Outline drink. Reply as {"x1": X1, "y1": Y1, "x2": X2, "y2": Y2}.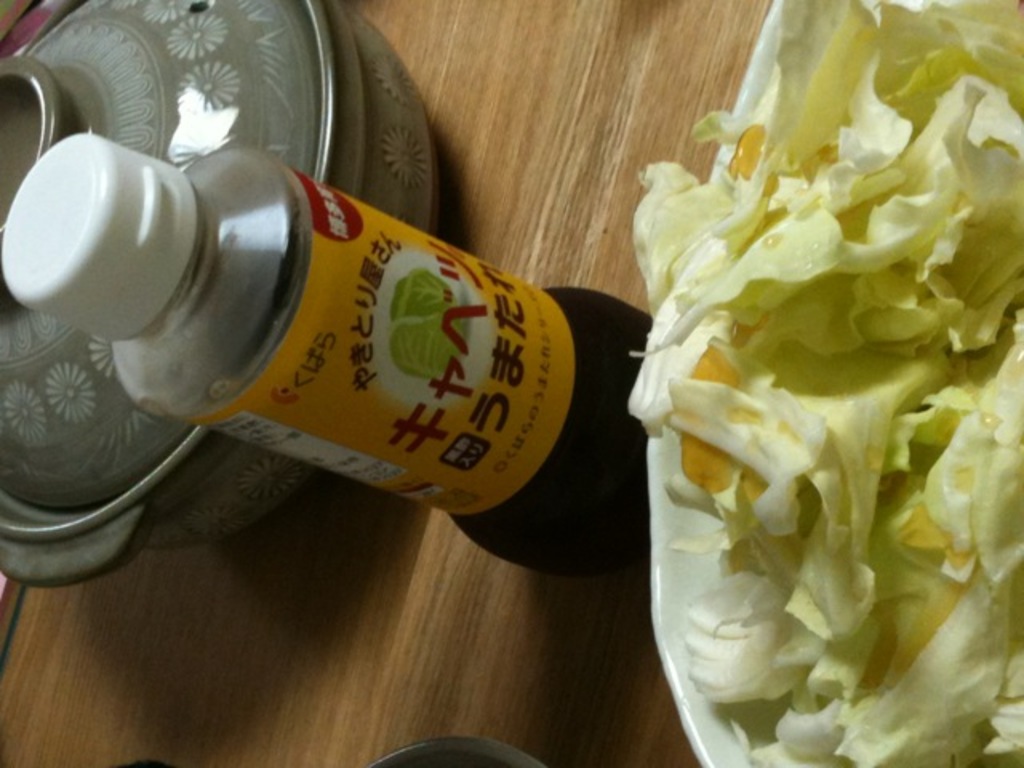
{"x1": 109, "y1": 126, "x2": 714, "y2": 613}.
